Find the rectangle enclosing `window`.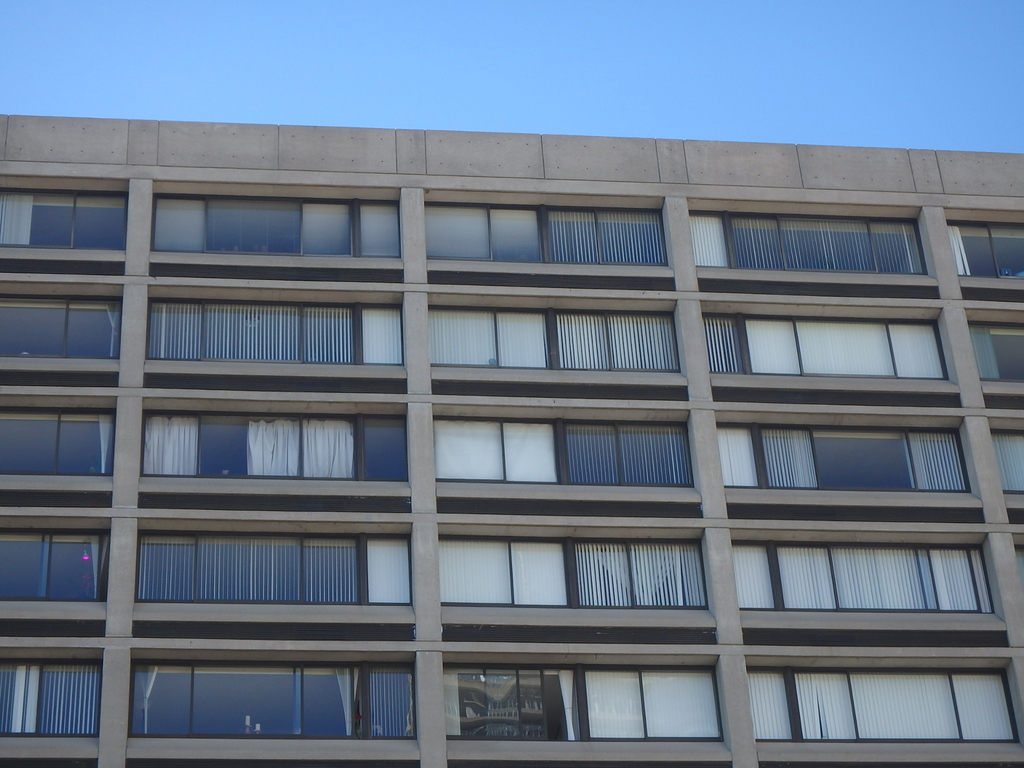
[989, 424, 1023, 491].
